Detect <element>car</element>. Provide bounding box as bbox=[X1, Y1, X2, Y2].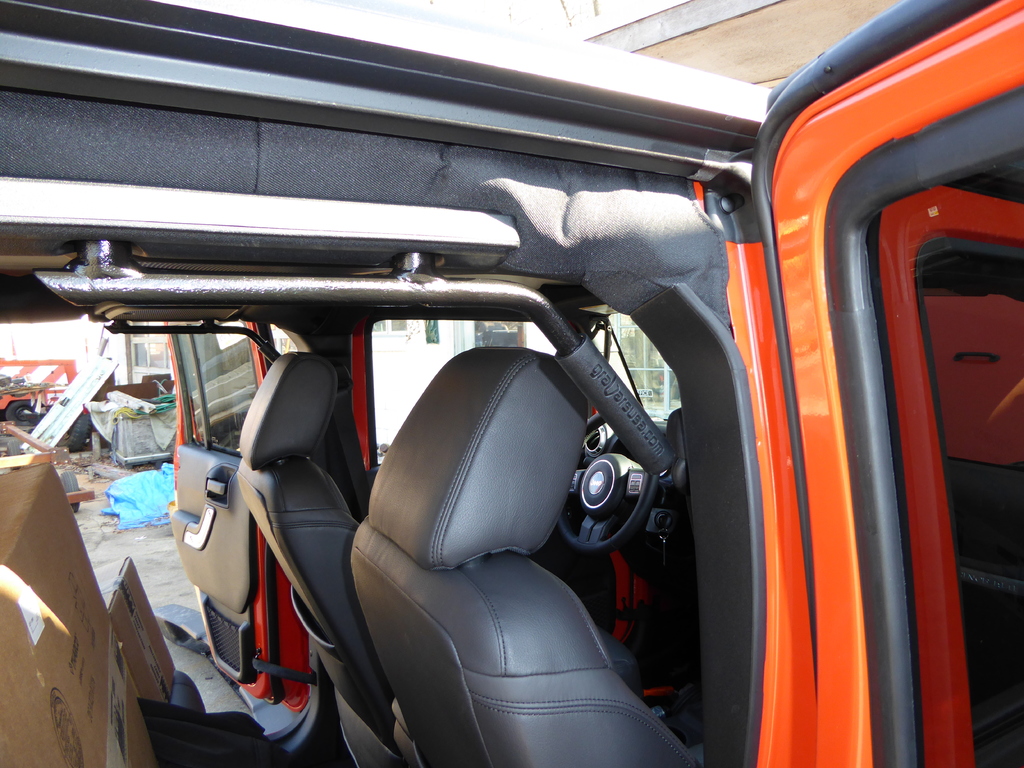
bbox=[0, 0, 1023, 767].
